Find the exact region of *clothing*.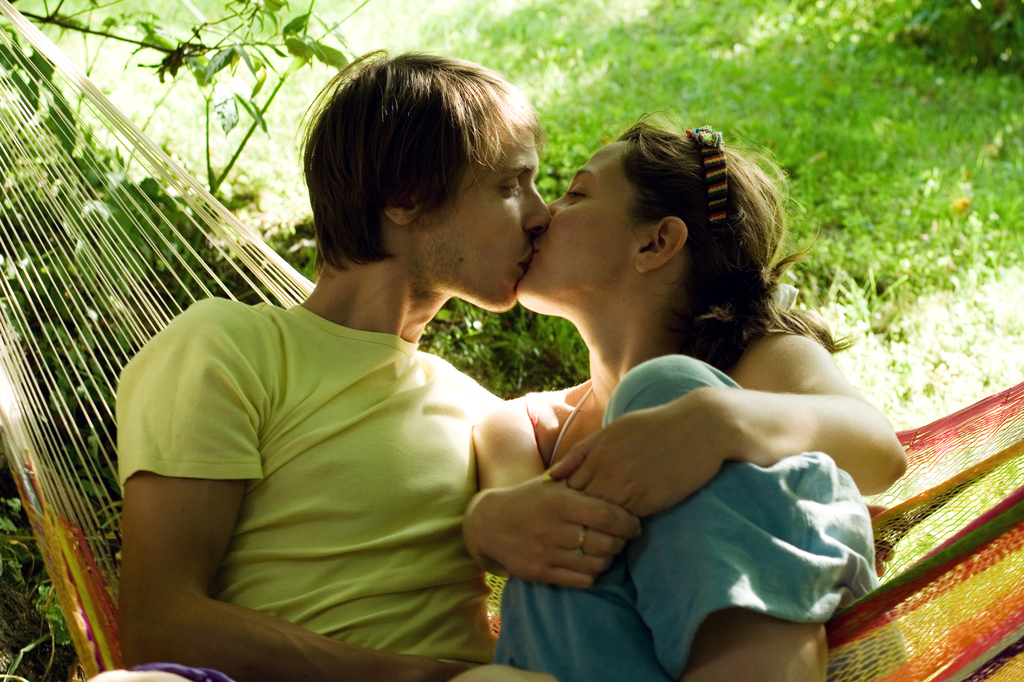
Exact region: select_region(115, 292, 508, 665).
